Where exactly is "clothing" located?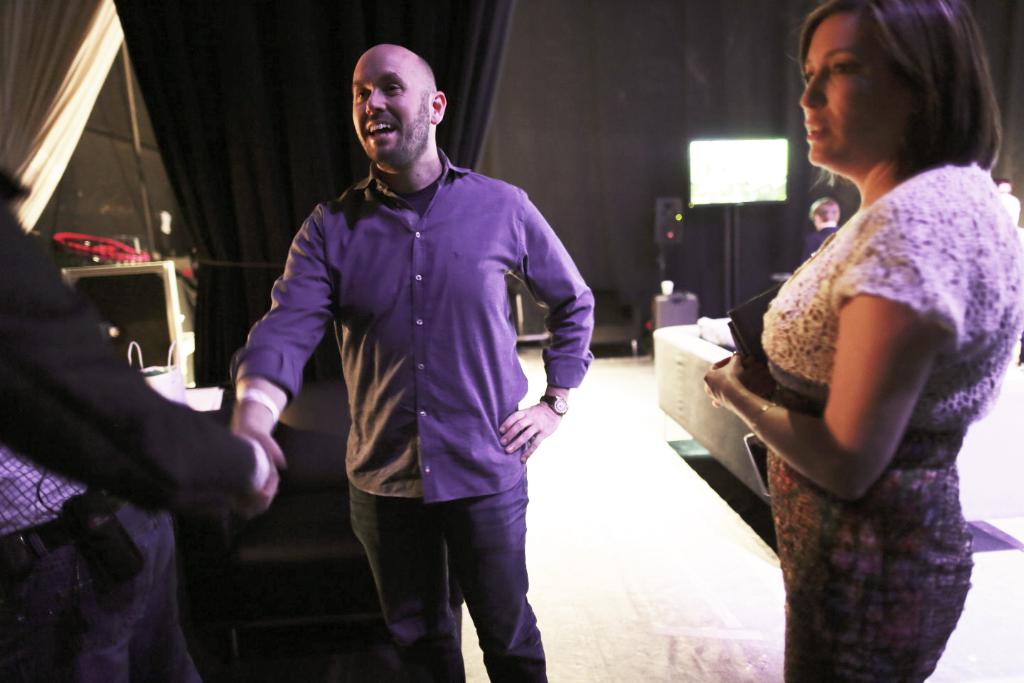
Its bounding box is {"left": 0, "top": 154, "right": 271, "bottom": 682}.
